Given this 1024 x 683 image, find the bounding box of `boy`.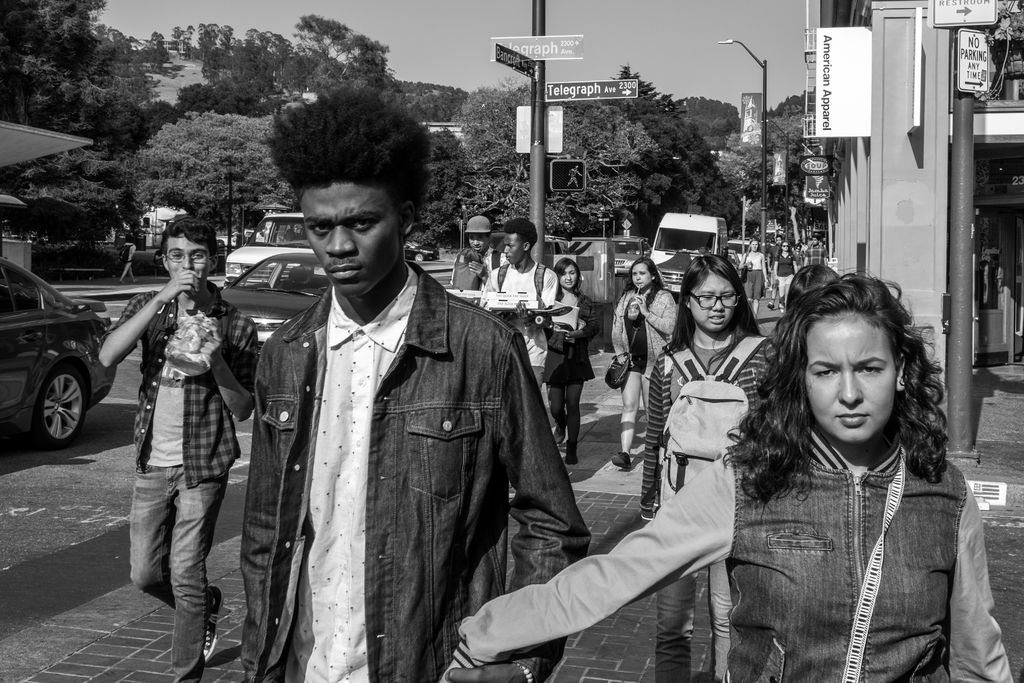
BBox(99, 221, 248, 651).
